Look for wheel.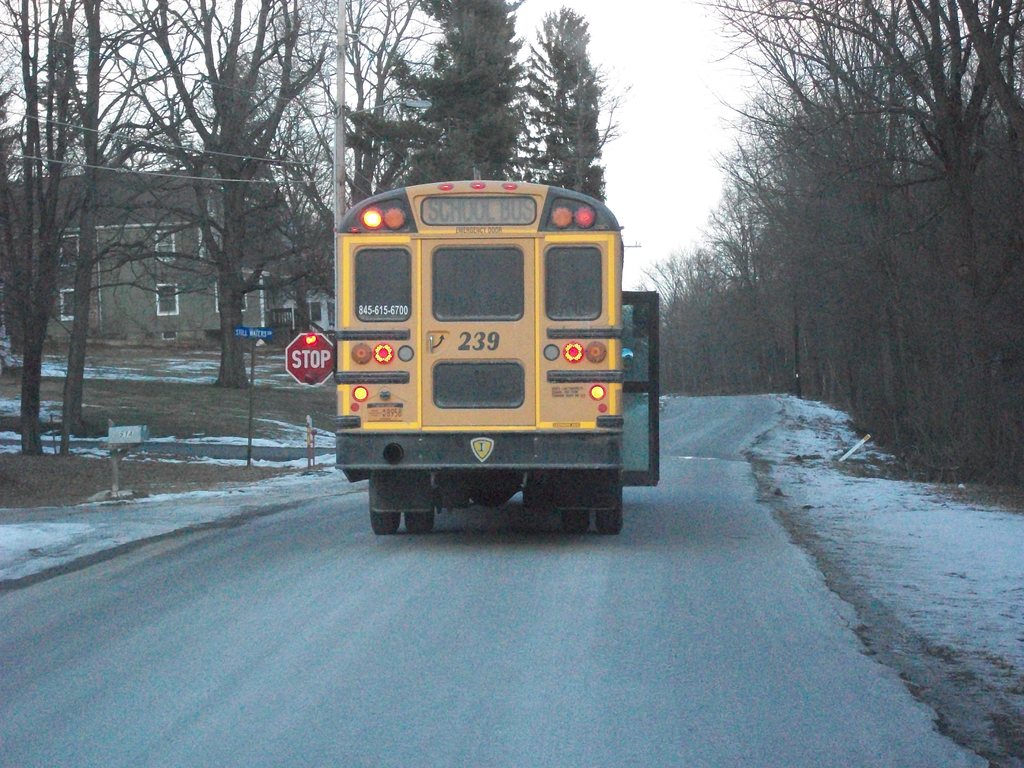
Found: (left=369, top=511, right=401, bottom=535).
